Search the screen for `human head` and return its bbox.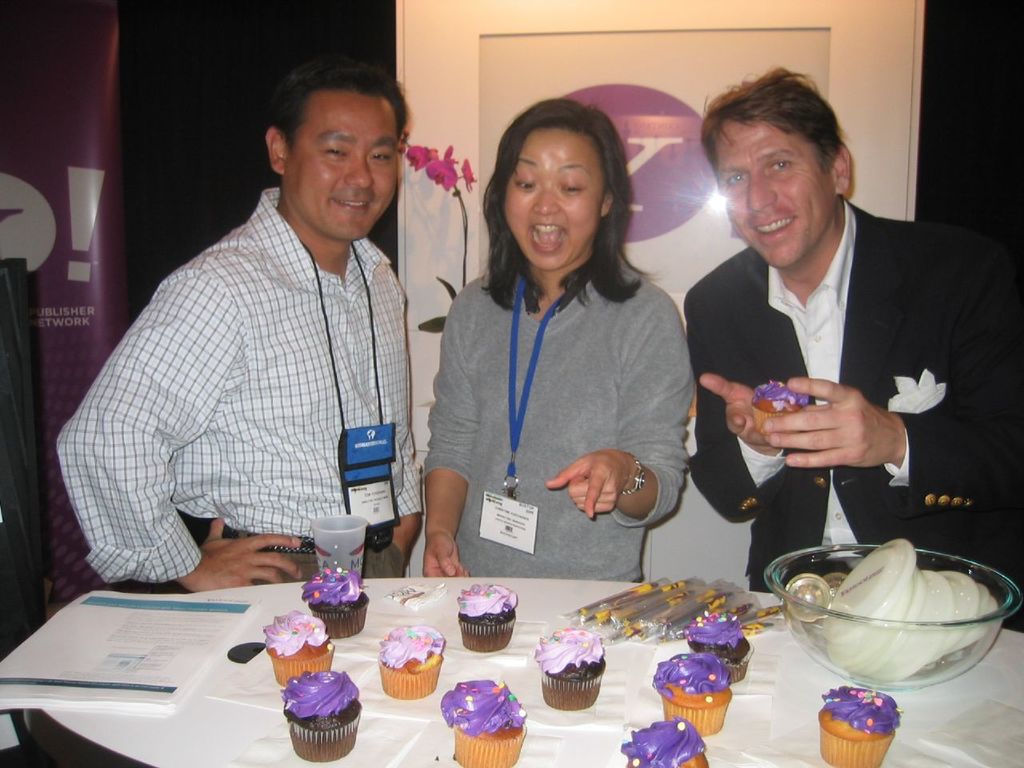
Found: {"left": 702, "top": 74, "right": 847, "bottom": 270}.
